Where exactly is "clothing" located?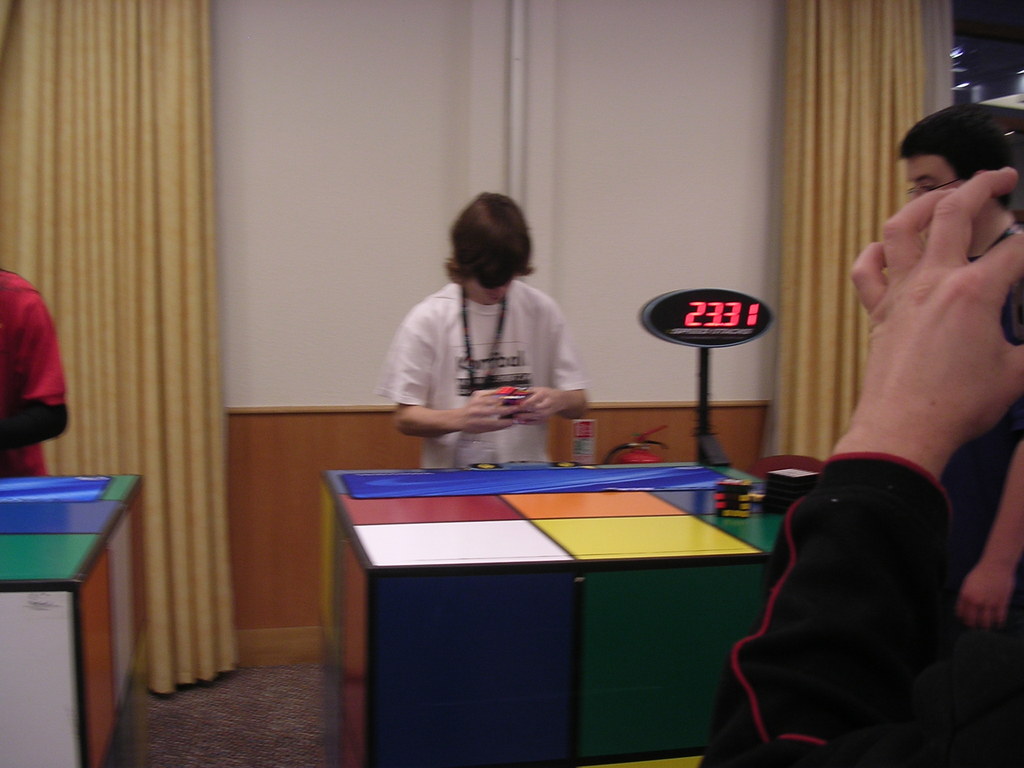
Its bounding box is x1=0, y1=270, x2=70, y2=477.
